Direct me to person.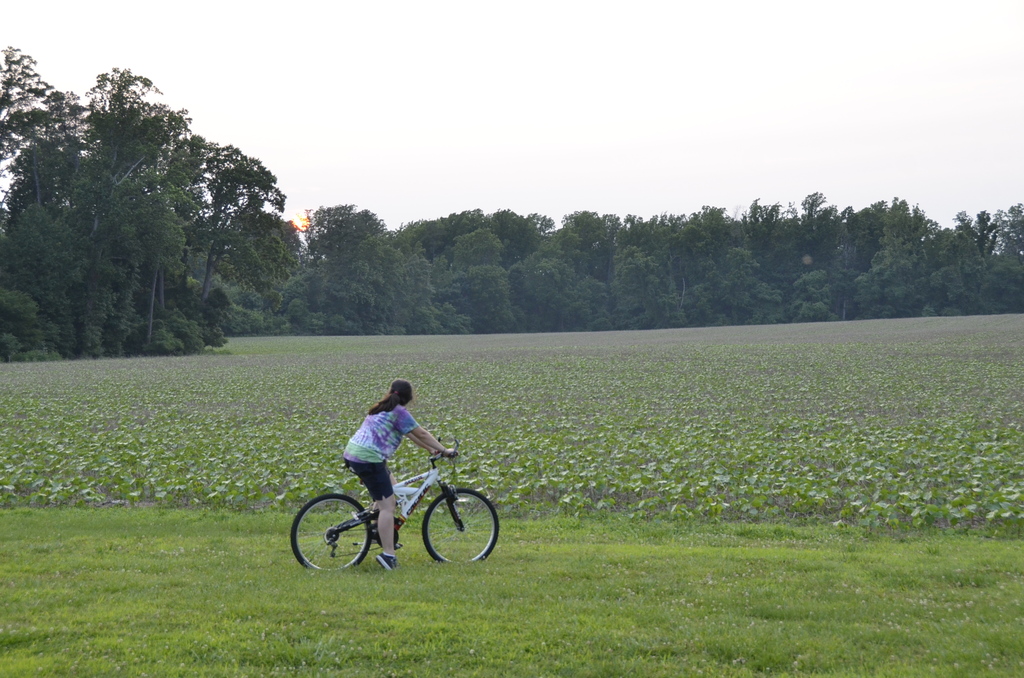
Direction: Rect(340, 381, 457, 570).
